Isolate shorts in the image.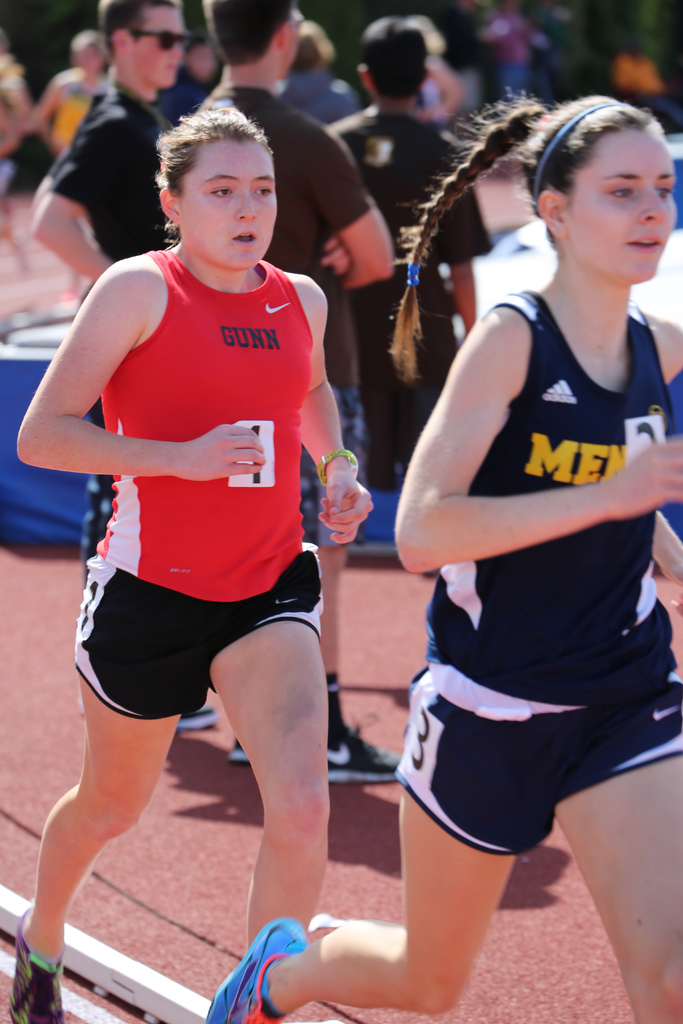
Isolated region: (x1=388, y1=672, x2=682, y2=854).
